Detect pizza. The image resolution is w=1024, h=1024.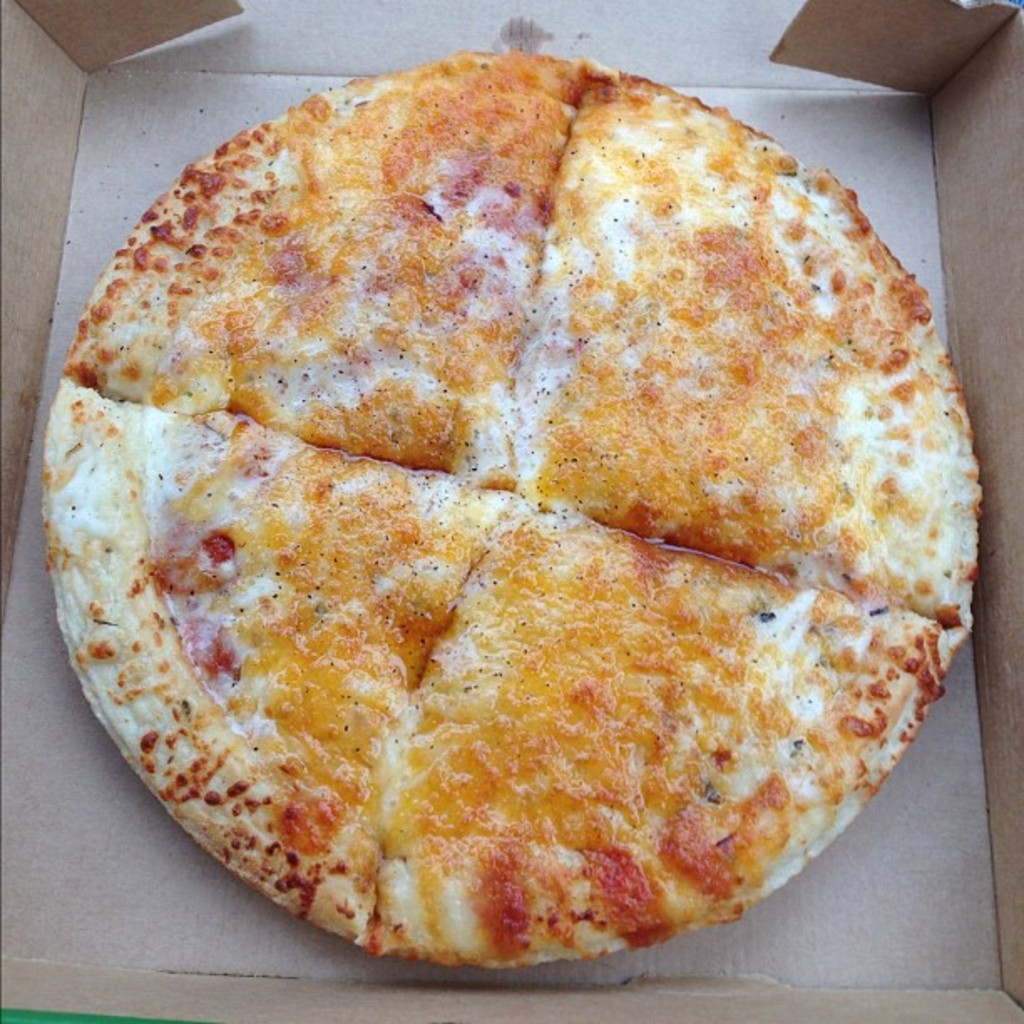
30:60:1021:979.
